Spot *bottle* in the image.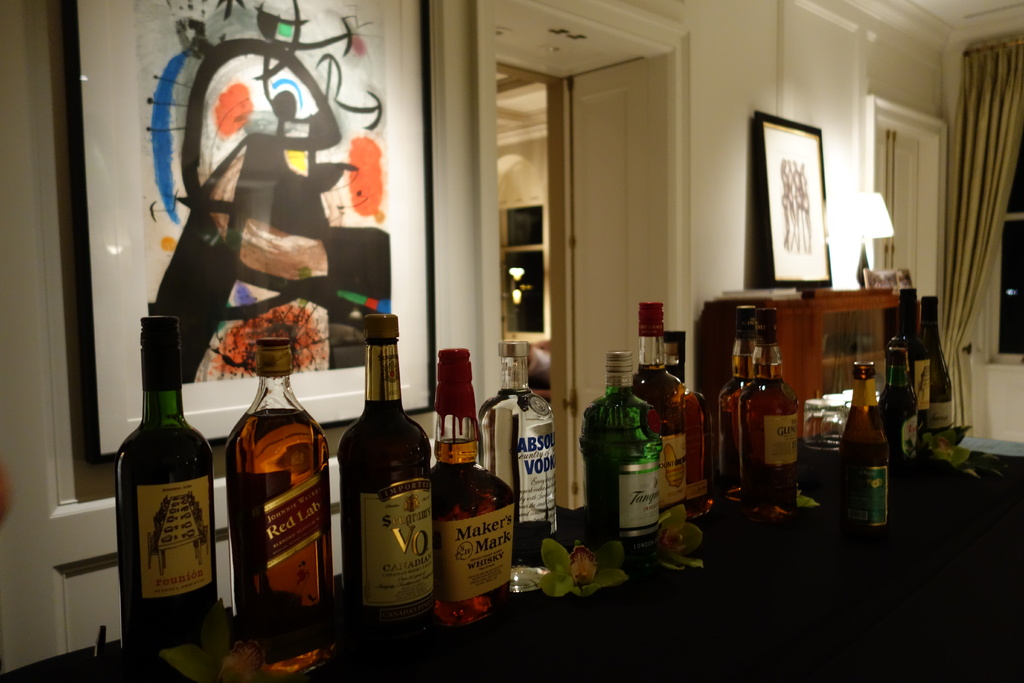
*bottle* found at 830, 366, 895, 544.
